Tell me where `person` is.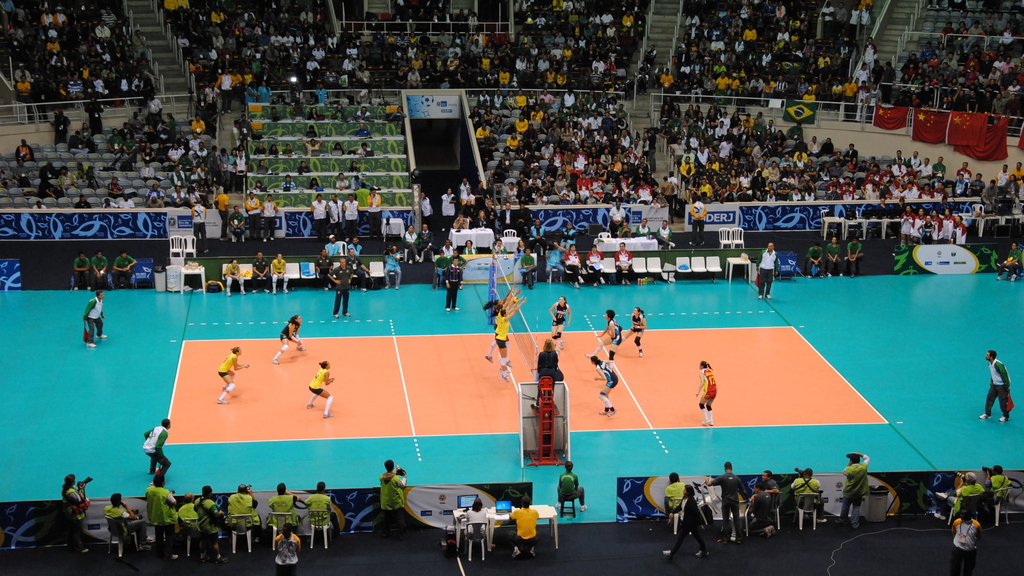
`person` is at 491, 296, 525, 376.
